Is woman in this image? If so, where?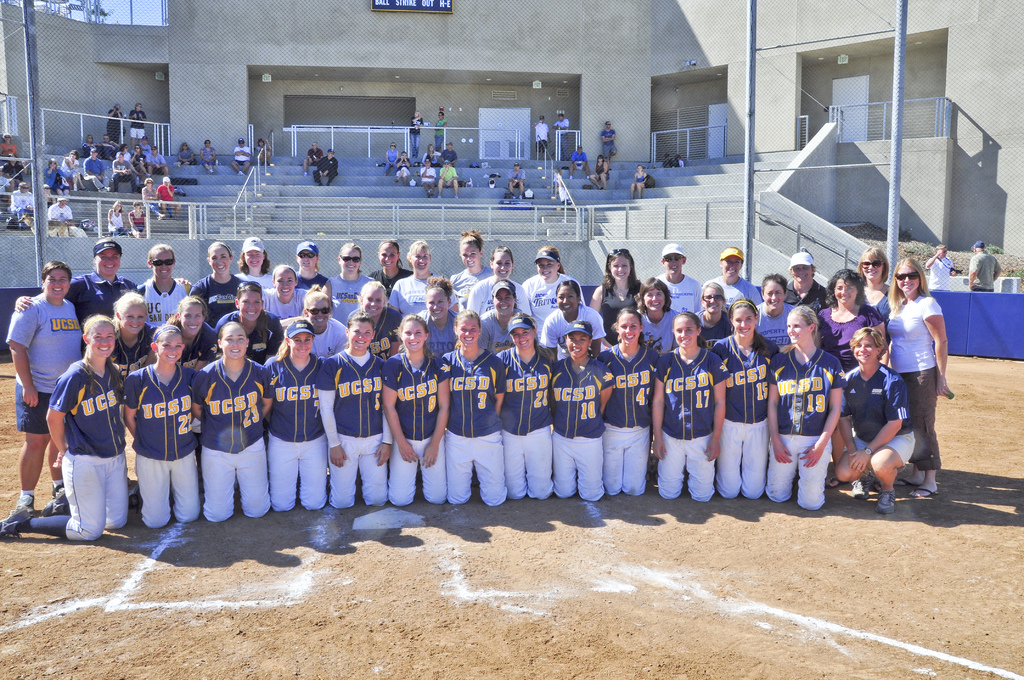
Yes, at (631,271,689,362).
